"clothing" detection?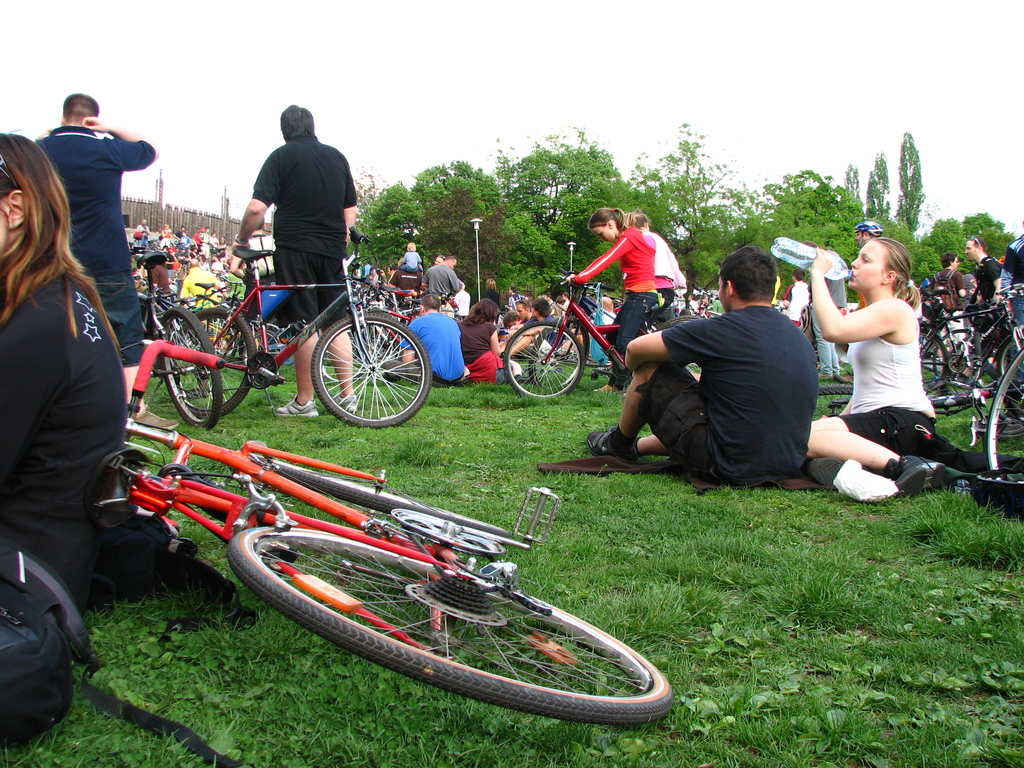
locate(490, 288, 497, 296)
